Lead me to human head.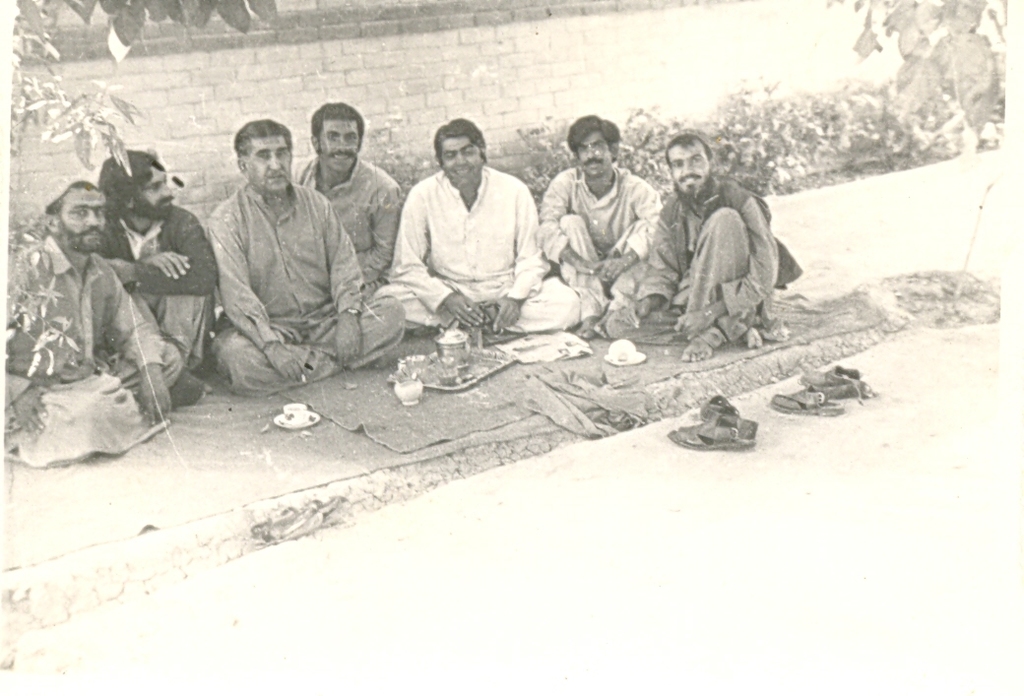
Lead to BBox(233, 119, 294, 191).
